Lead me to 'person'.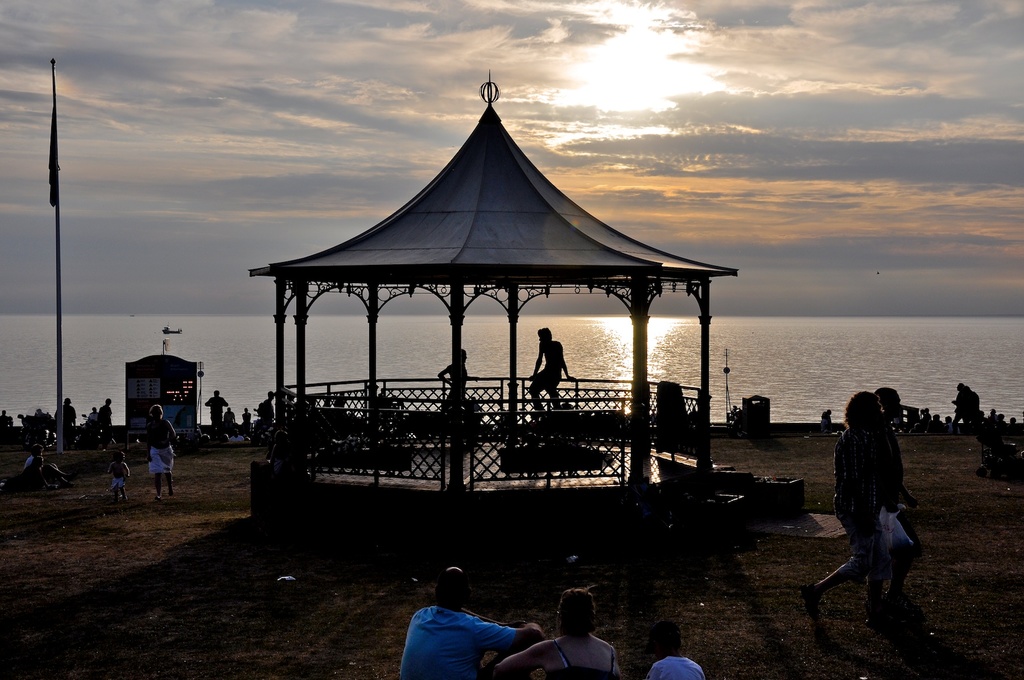
Lead to region(143, 402, 181, 499).
